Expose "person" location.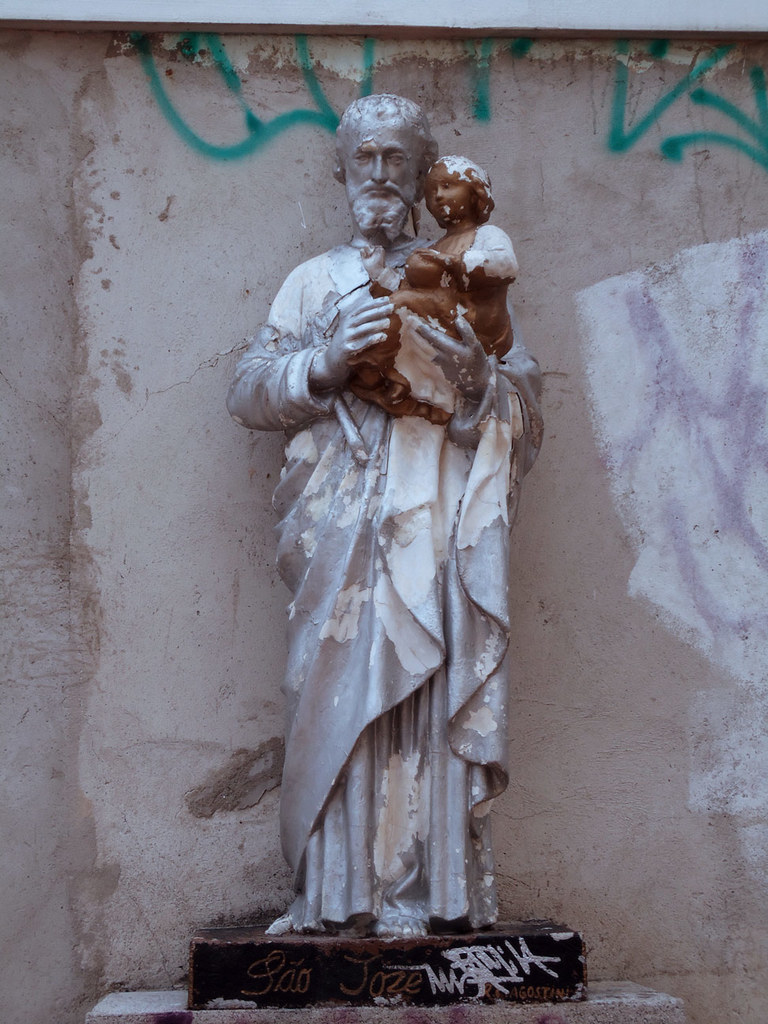
Exposed at (left=413, top=149, right=520, bottom=366).
